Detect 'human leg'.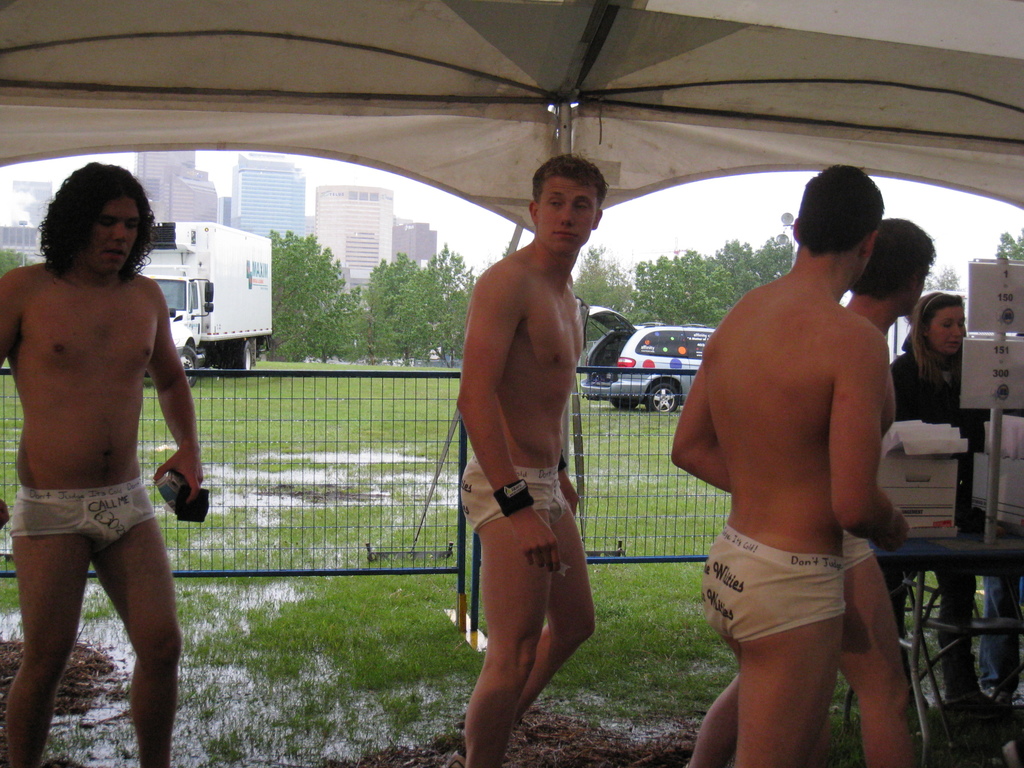
Detected at 687:518:739:767.
